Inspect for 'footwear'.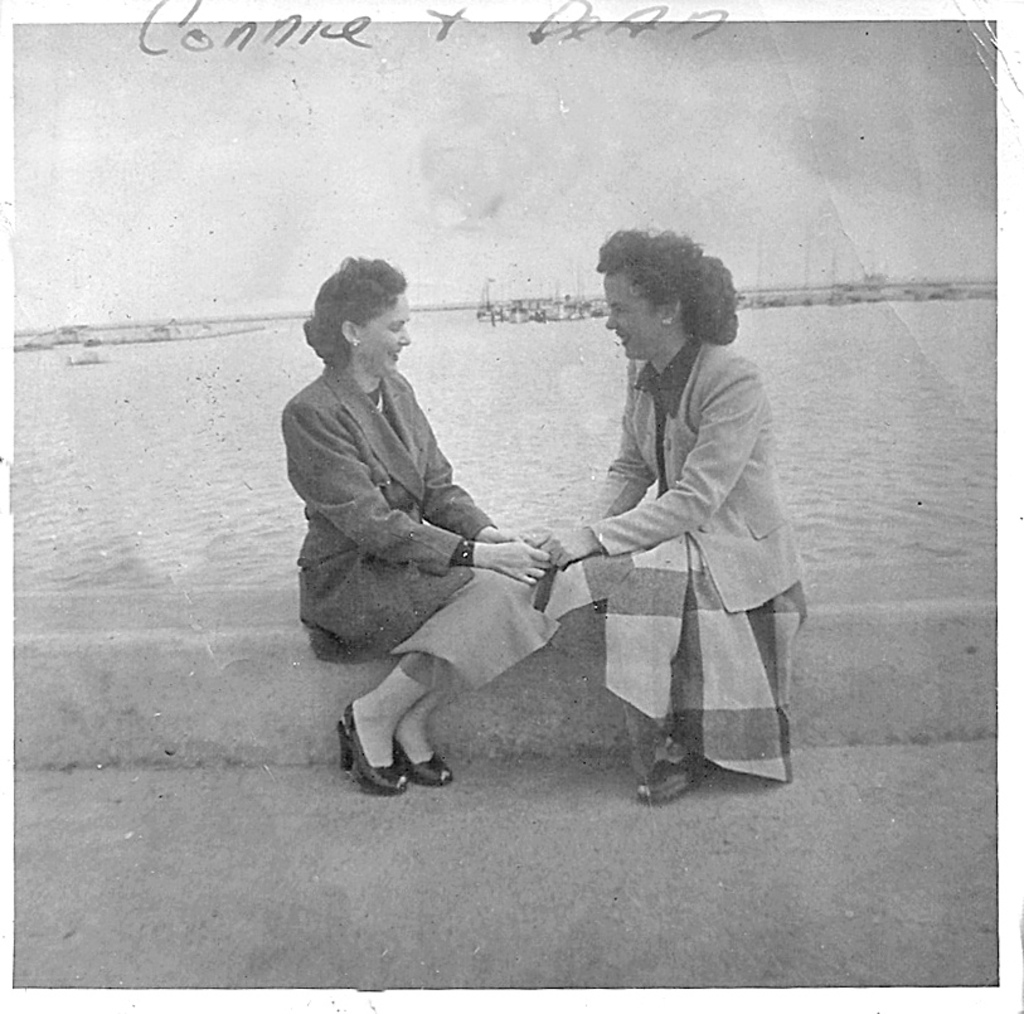
Inspection: detection(392, 721, 455, 789).
